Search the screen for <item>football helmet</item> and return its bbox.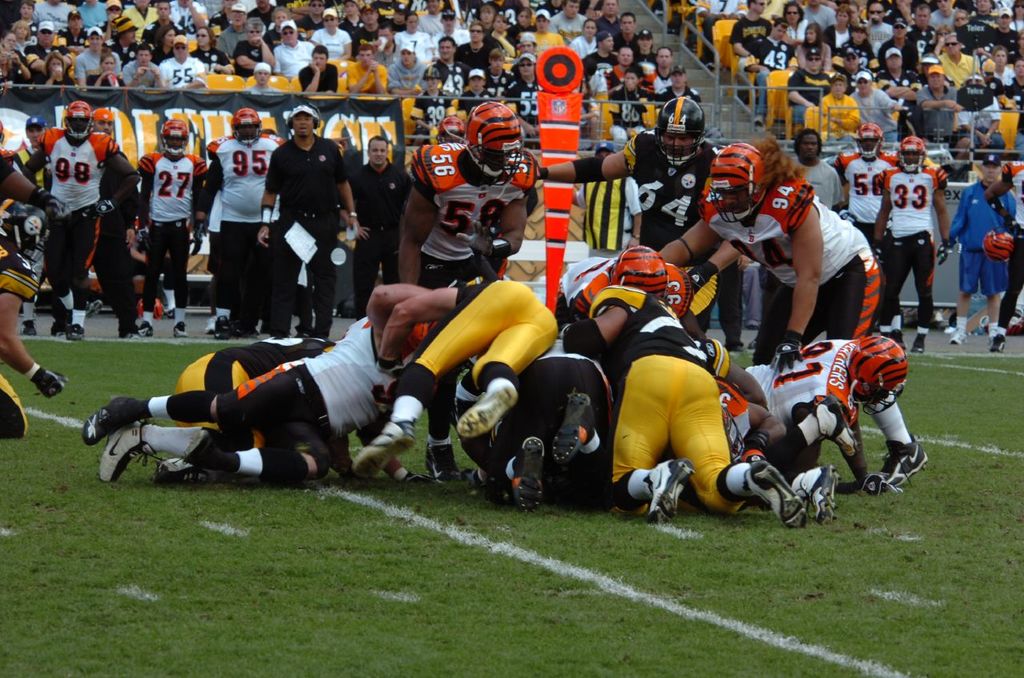
Found: {"x1": 62, "y1": 99, "x2": 98, "y2": 139}.
